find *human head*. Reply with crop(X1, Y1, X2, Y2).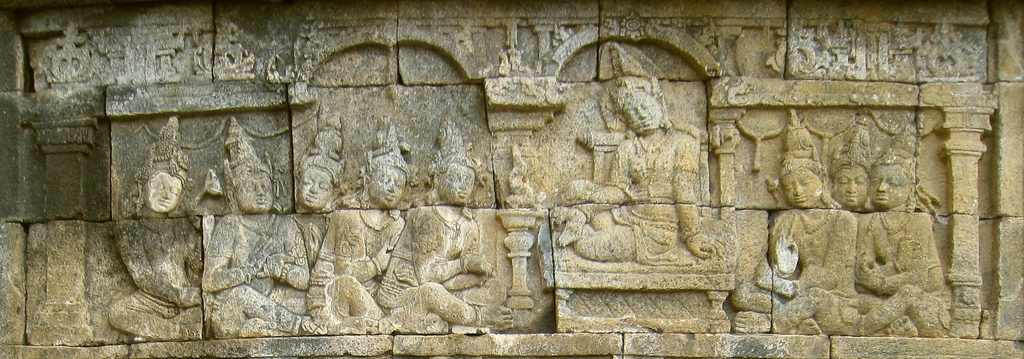
crop(870, 124, 918, 209).
